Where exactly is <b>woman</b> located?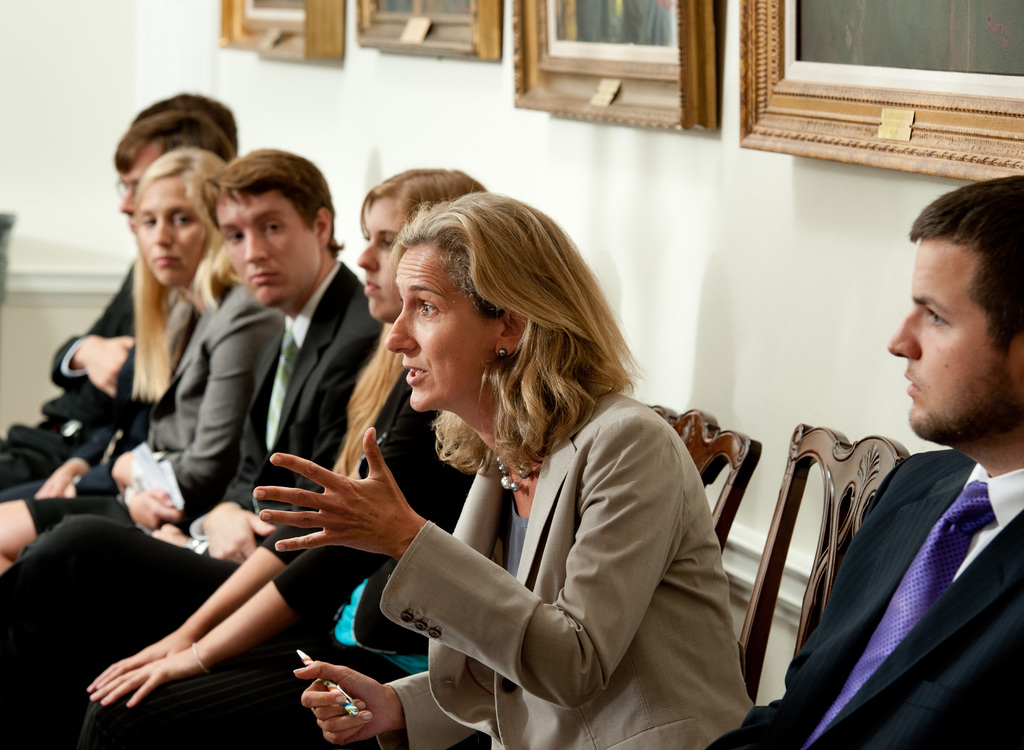
Its bounding box is <bbox>75, 161, 543, 745</bbox>.
